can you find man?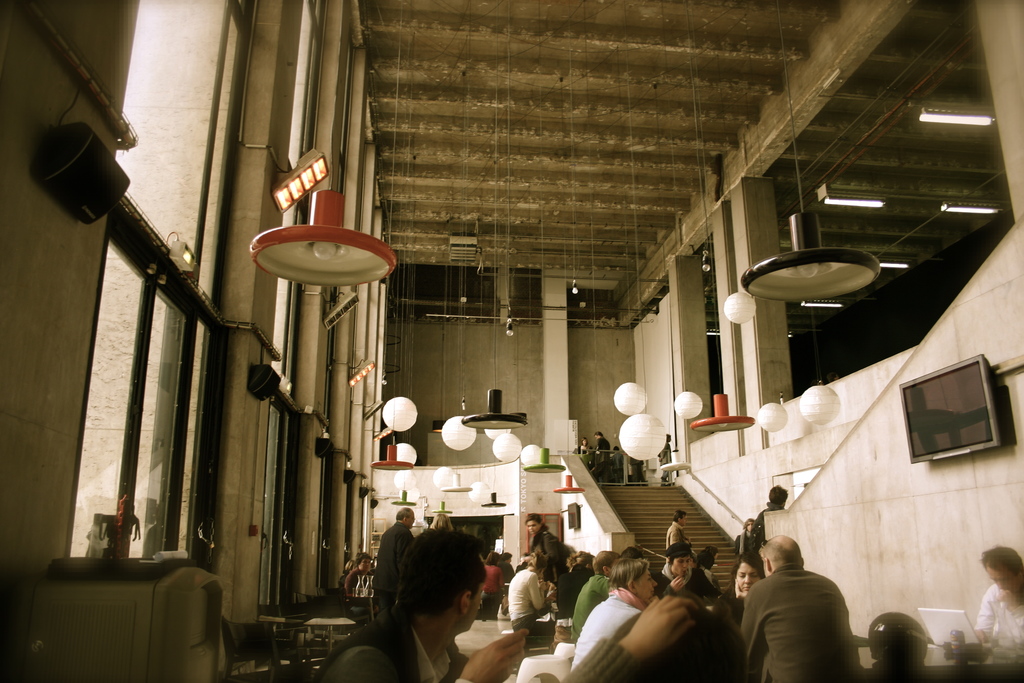
Yes, bounding box: 376,507,415,630.
